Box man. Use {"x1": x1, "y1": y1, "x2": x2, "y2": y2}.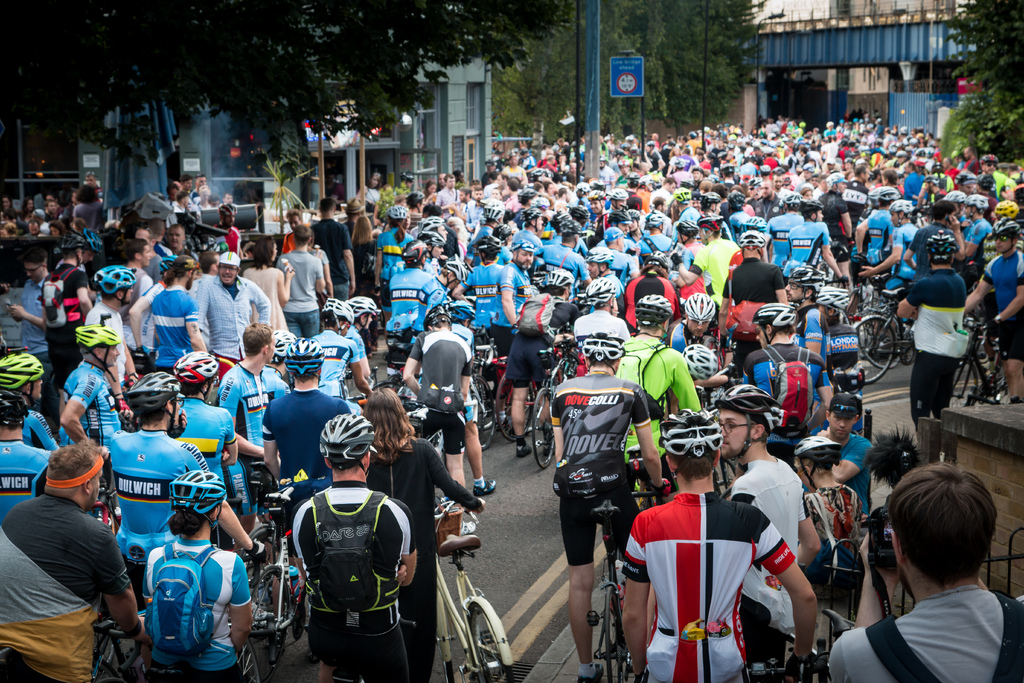
{"x1": 387, "y1": 231, "x2": 448, "y2": 363}.
